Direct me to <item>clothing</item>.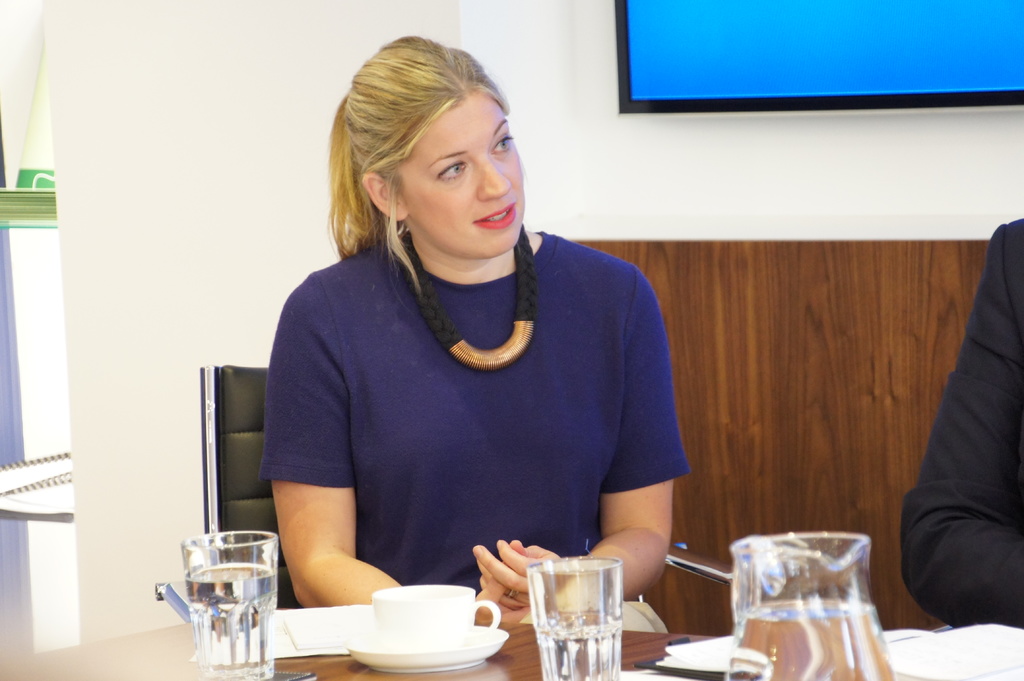
Direction: box(239, 216, 706, 576).
